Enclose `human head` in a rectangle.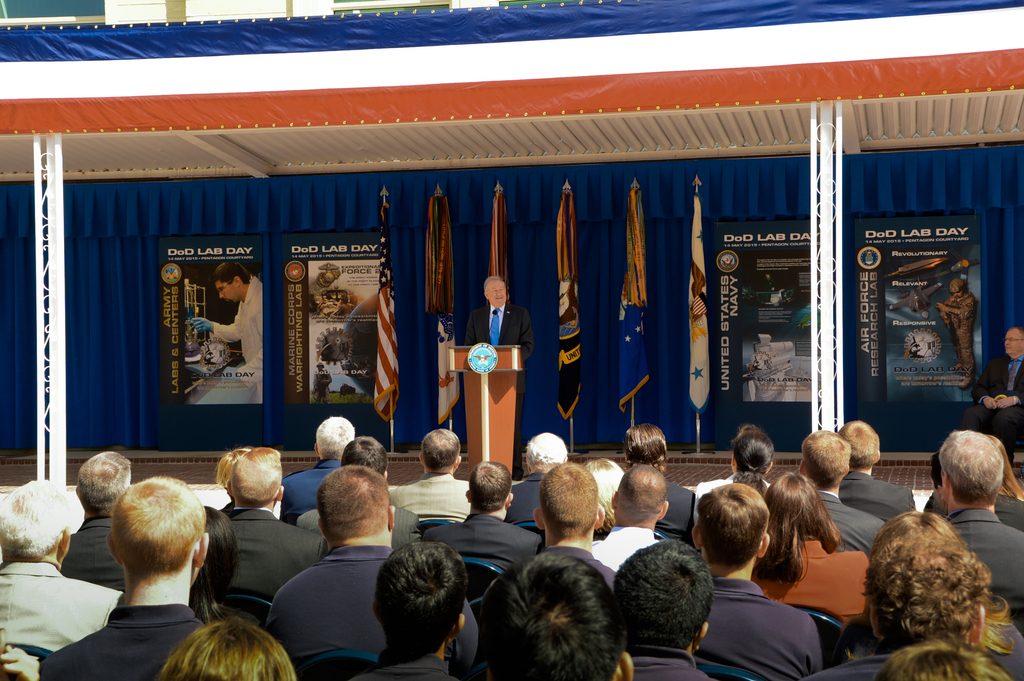
bbox=(312, 417, 358, 464).
